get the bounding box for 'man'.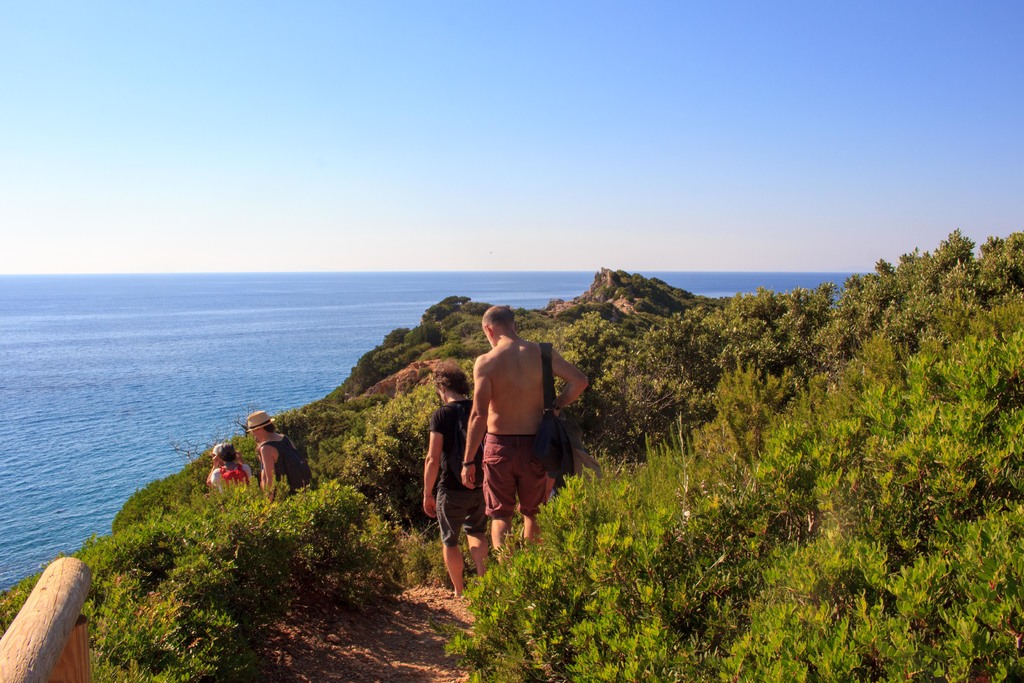
left=246, top=409, right=312, bottom=504.
